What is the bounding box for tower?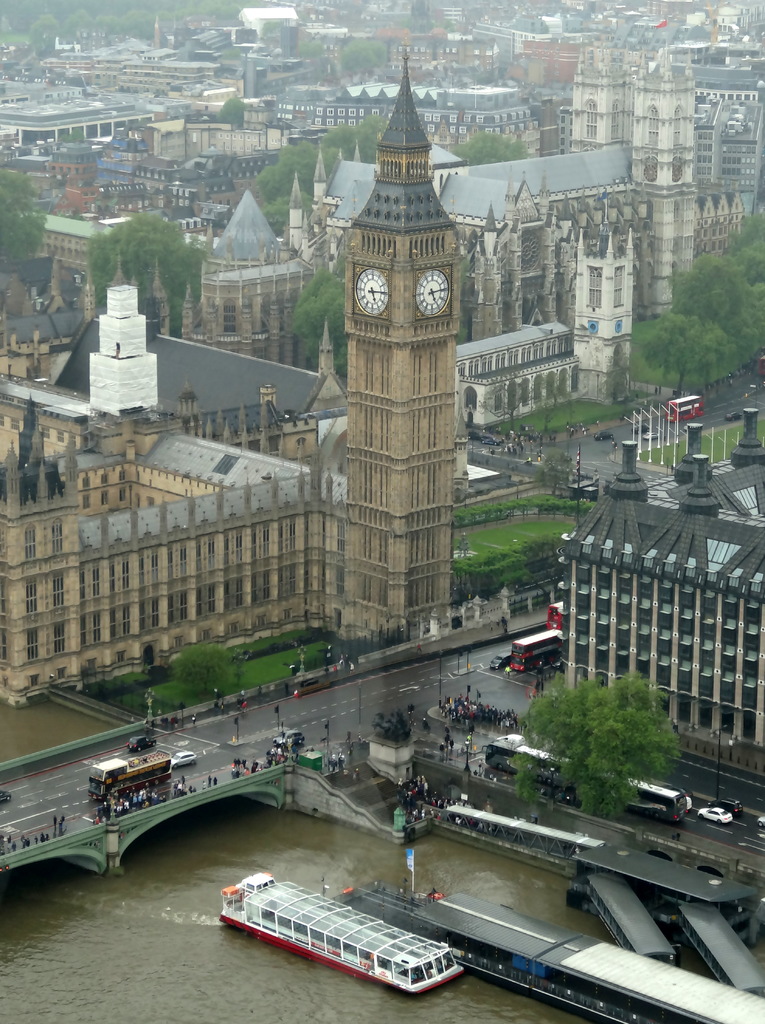
[198,185,289,346].
